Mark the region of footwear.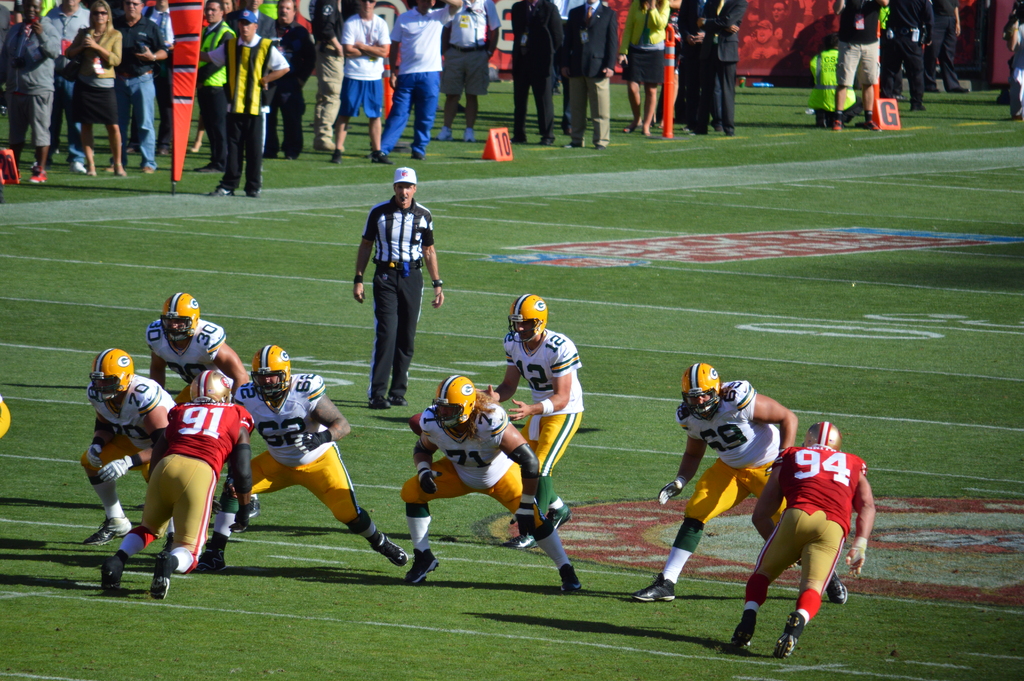
Region: <region>84, 519, 129, 544</region>.
